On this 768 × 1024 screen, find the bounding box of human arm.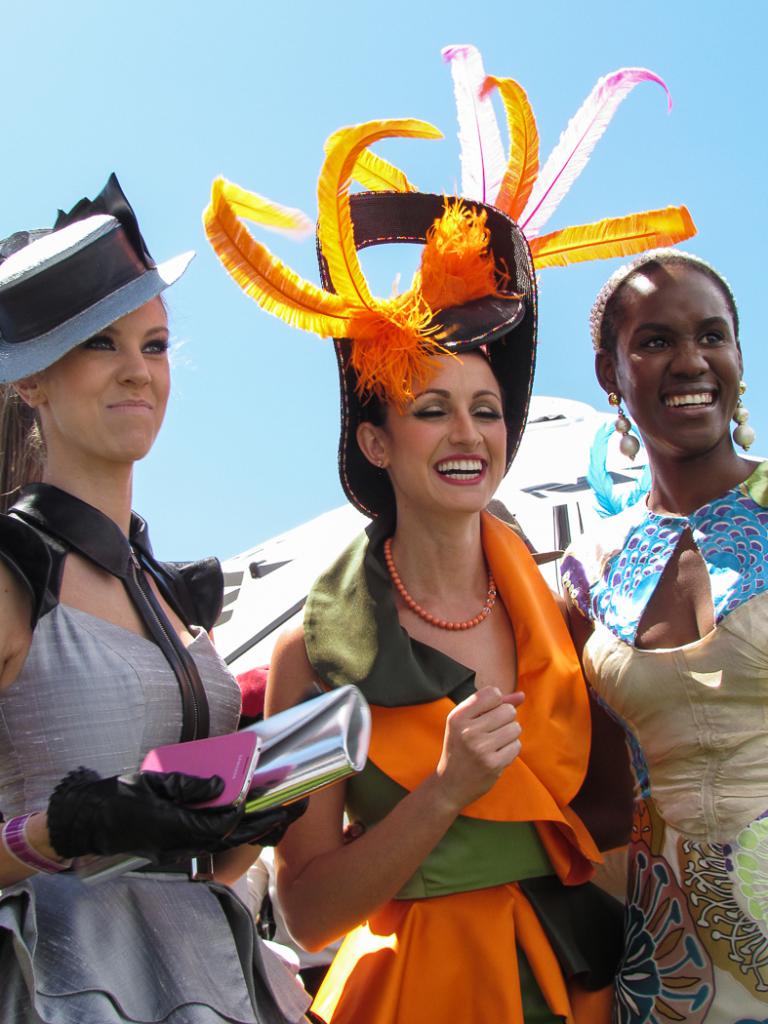
Bounding box: region(257, 673, 554, 971).
